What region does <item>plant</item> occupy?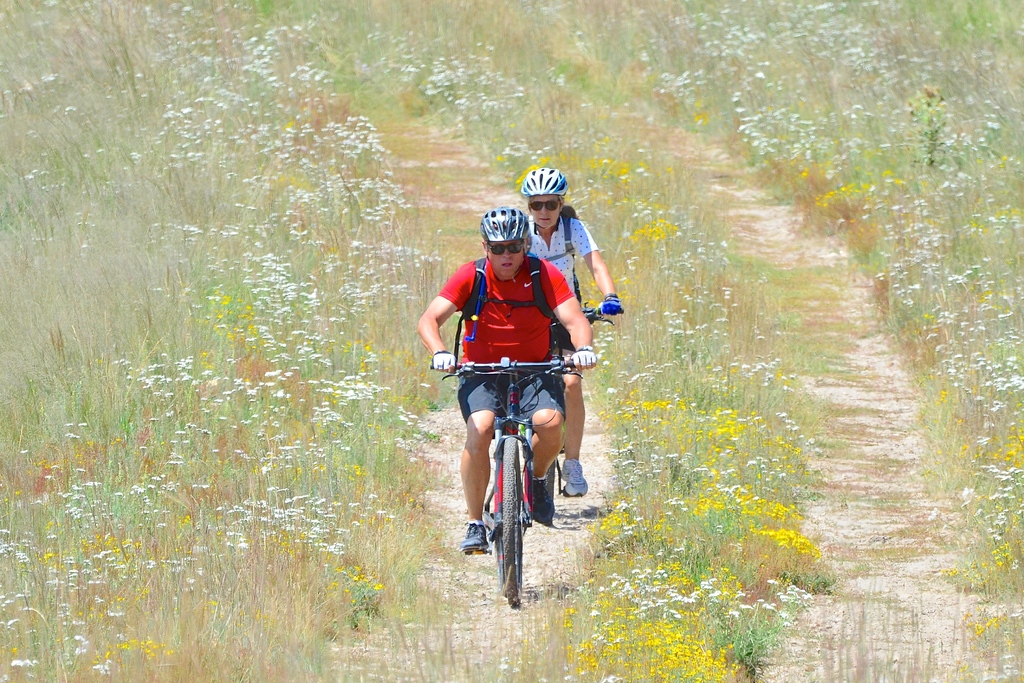
region(909, 86, 952, 166).
